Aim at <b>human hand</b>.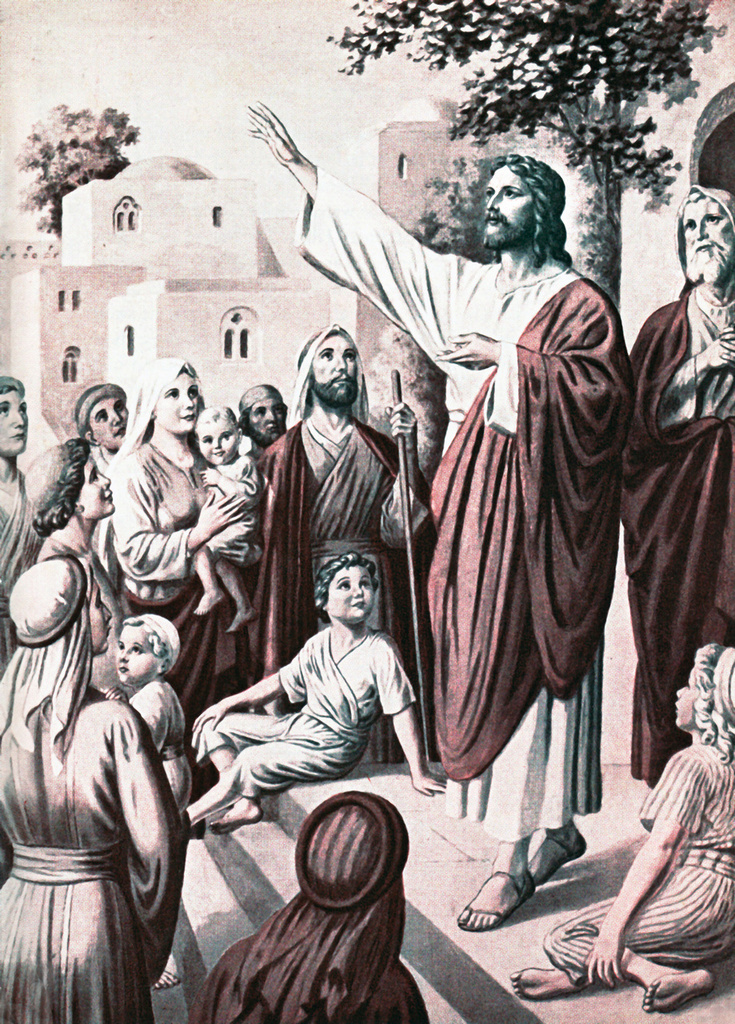
Aimed at {"x1": 409, "y1": 770, "x2": 449, "y2": 794}.
